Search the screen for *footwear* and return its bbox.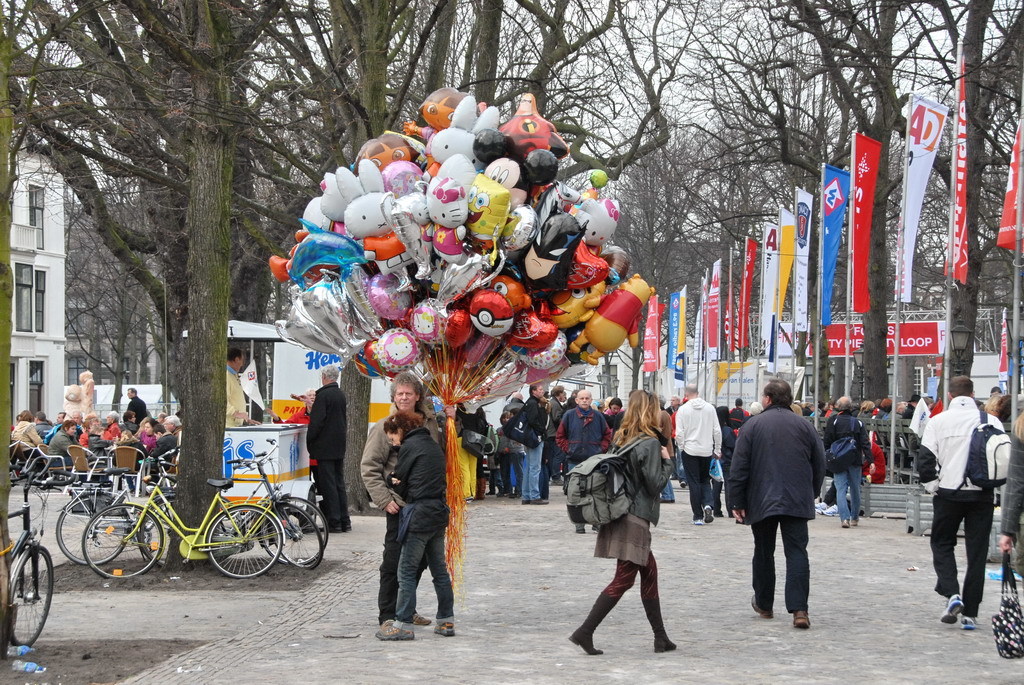
Found: detection(432, 619, 454, 638).
